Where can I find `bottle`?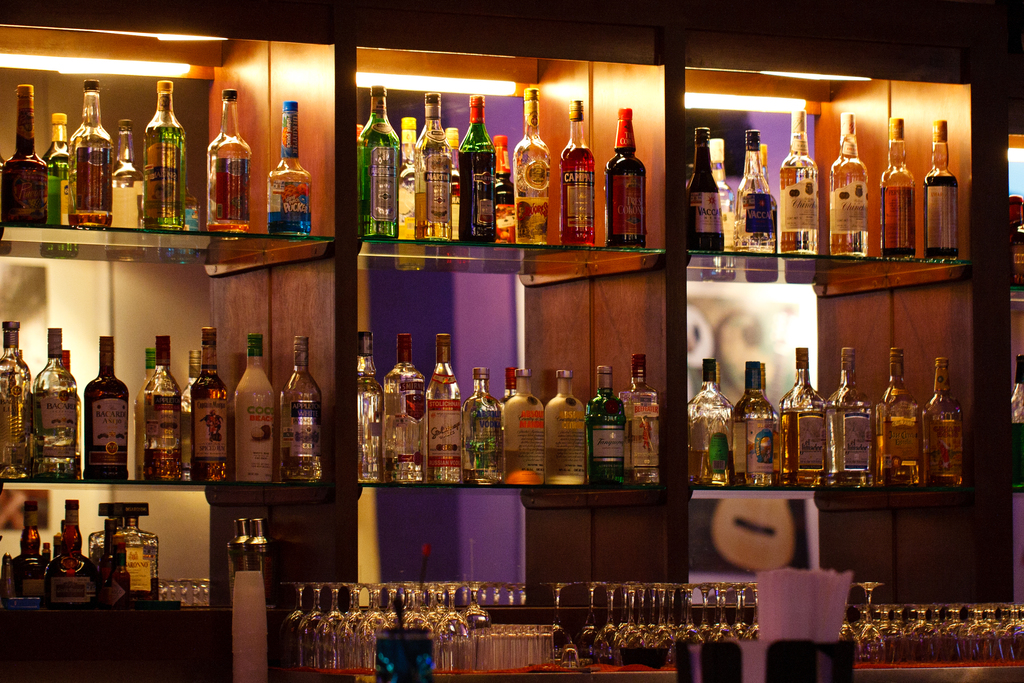
You can find it at box=[143, 338, 178, 477].
